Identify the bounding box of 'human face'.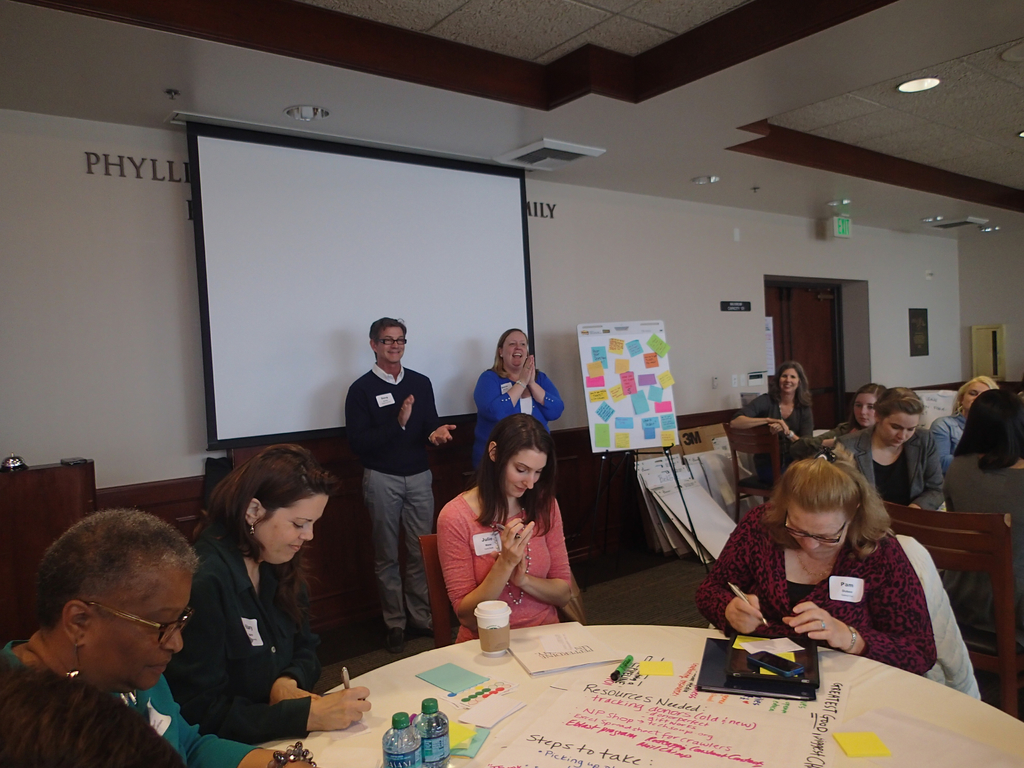
rect(779, 366, 801, 394).
